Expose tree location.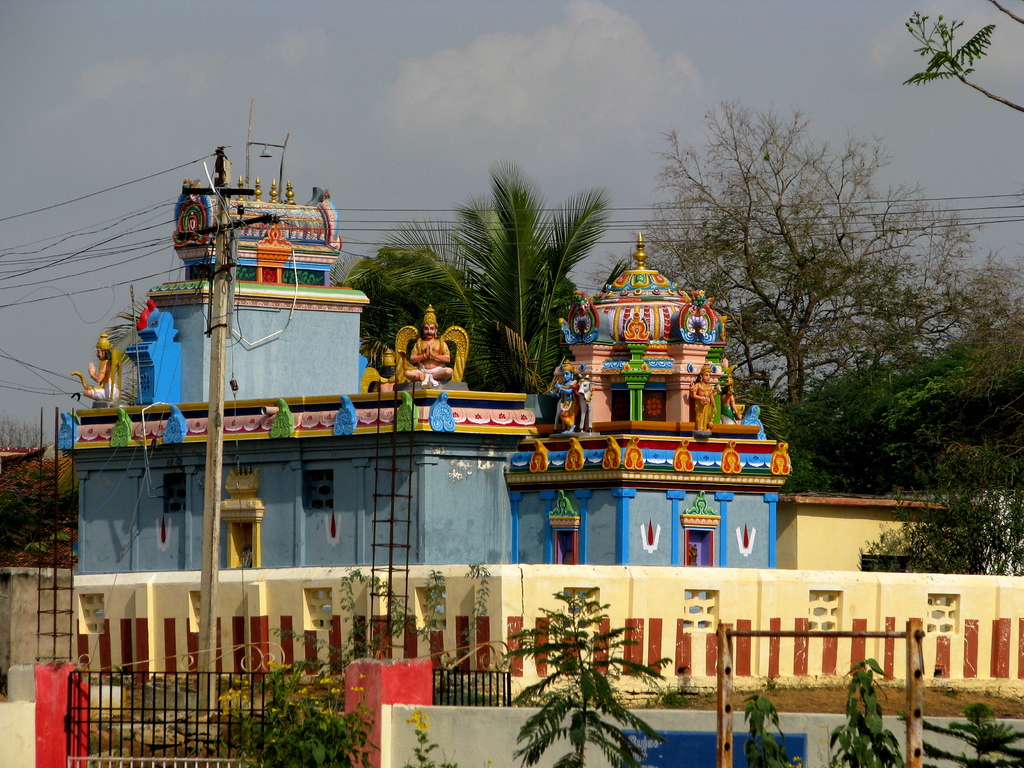
Exposed at (x1=860, y1=446, x2=1023, y2=577).
